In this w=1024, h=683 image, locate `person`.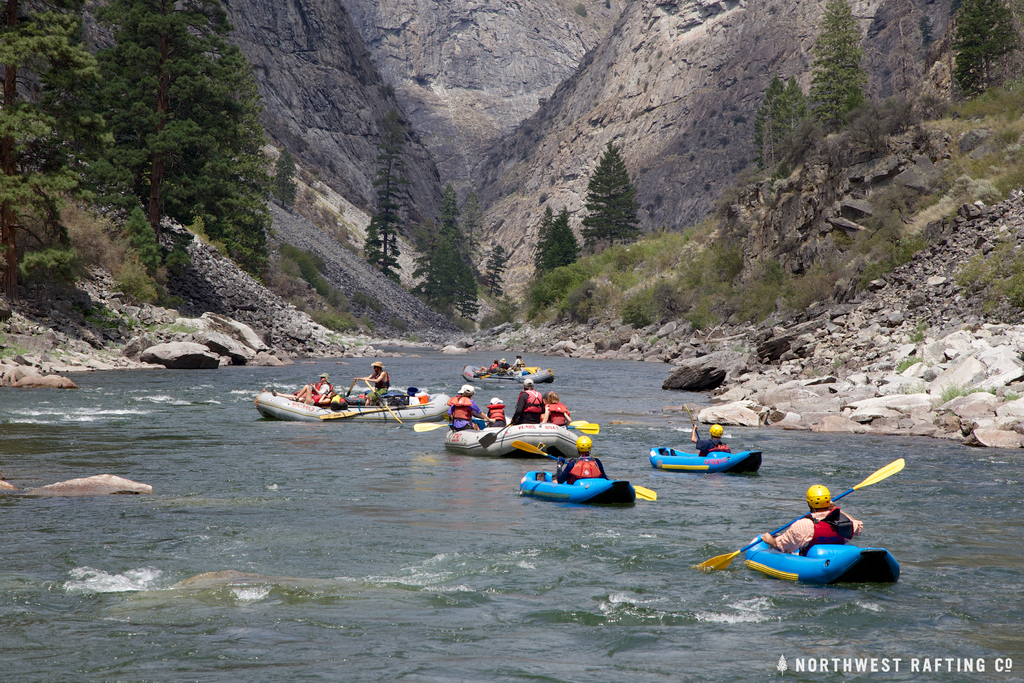
Bounding box: <bbox>296, 371, 334, 393</bbox>.
